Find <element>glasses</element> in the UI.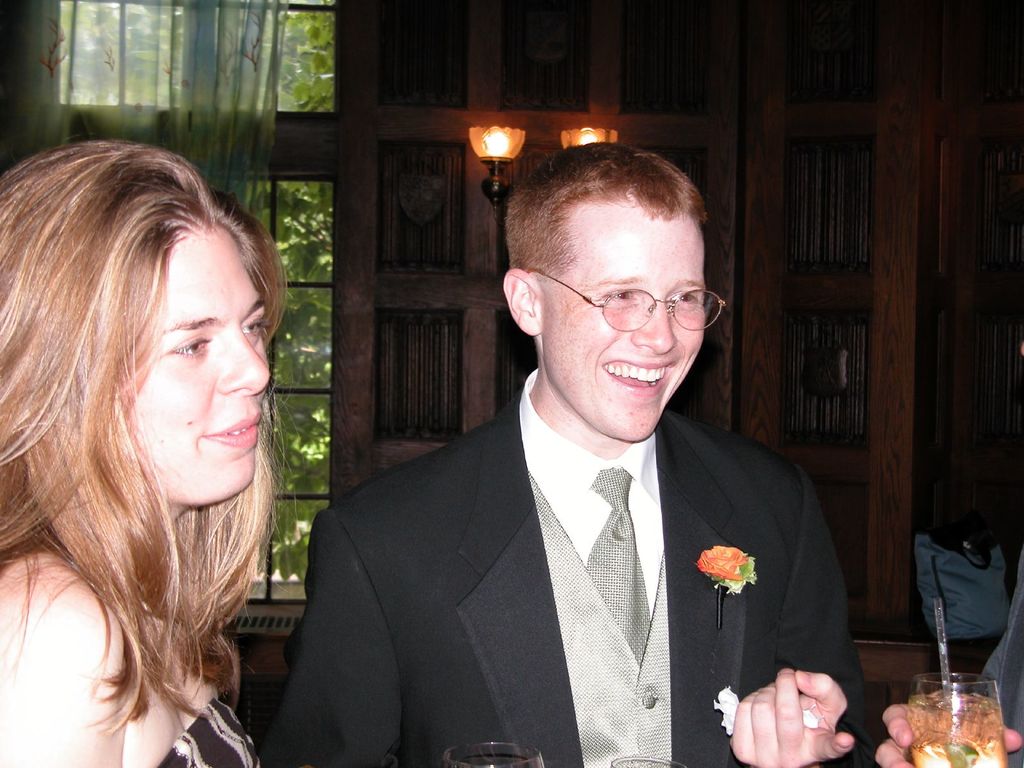
UI element at x1=513 y1=257 x2=724 y2=330.
